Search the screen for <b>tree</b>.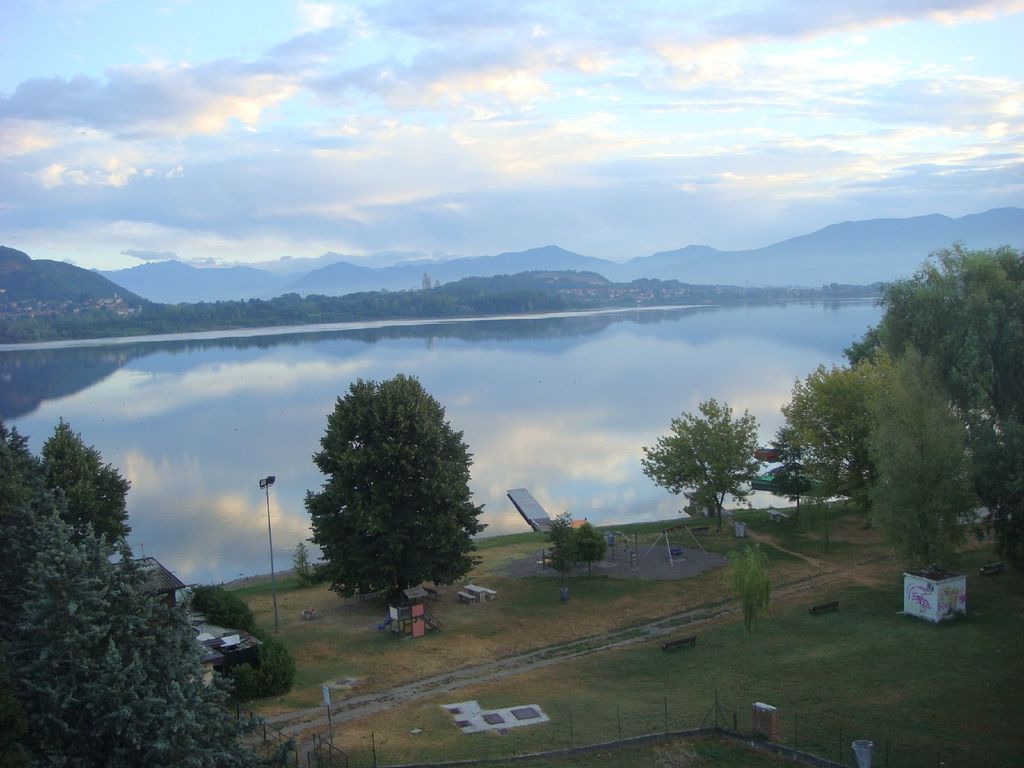
Found at 728:545:768:632.
